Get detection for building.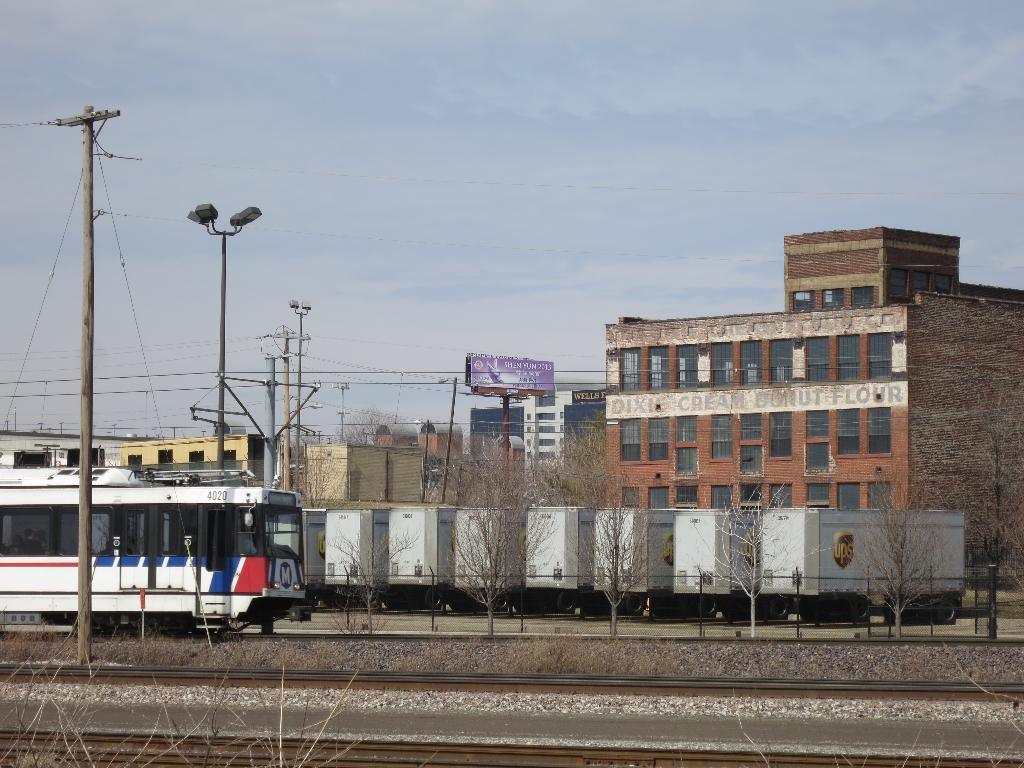
Detection: {"x1": 602, "y1": 224, "x2": 1023, "y2": 596}.
